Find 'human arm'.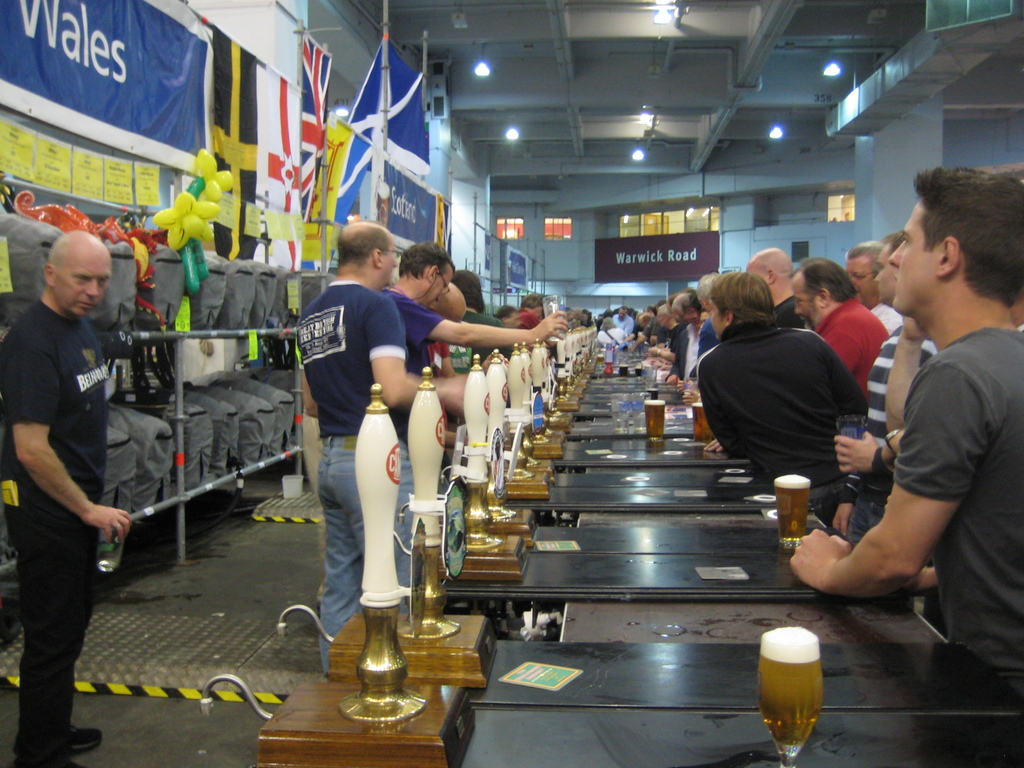
crop(367, 295, 469, 413).
